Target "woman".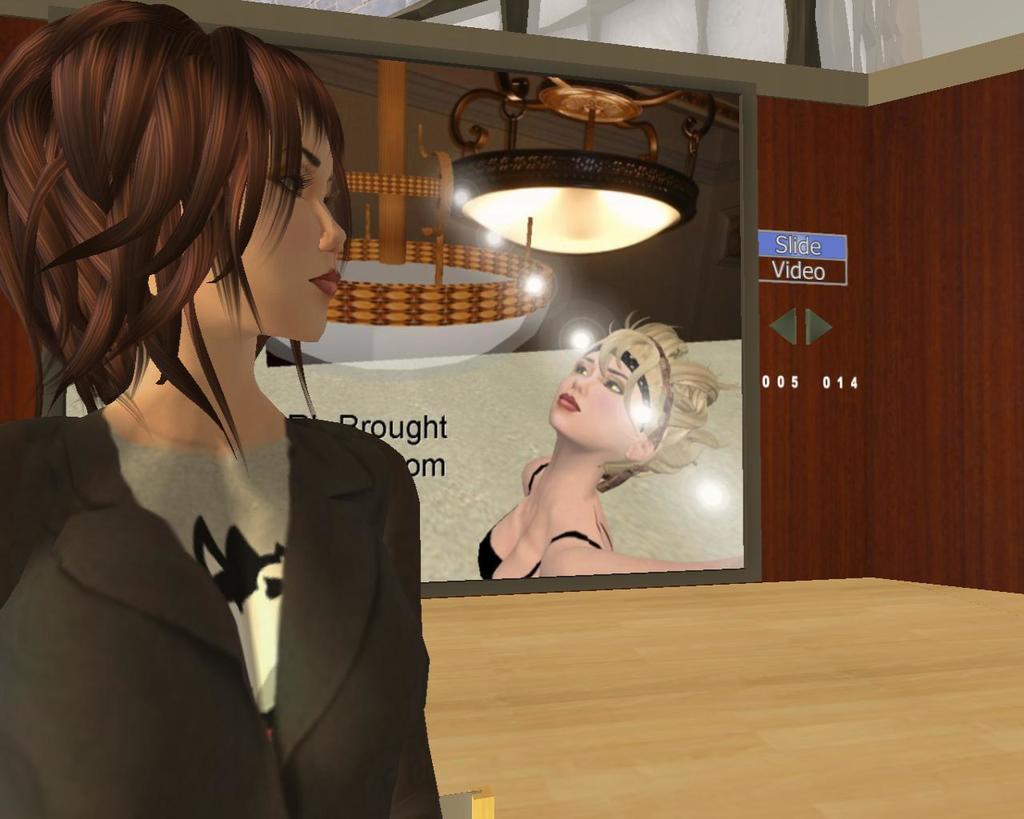
Target region: Rect(480, 307, 735, 577).
